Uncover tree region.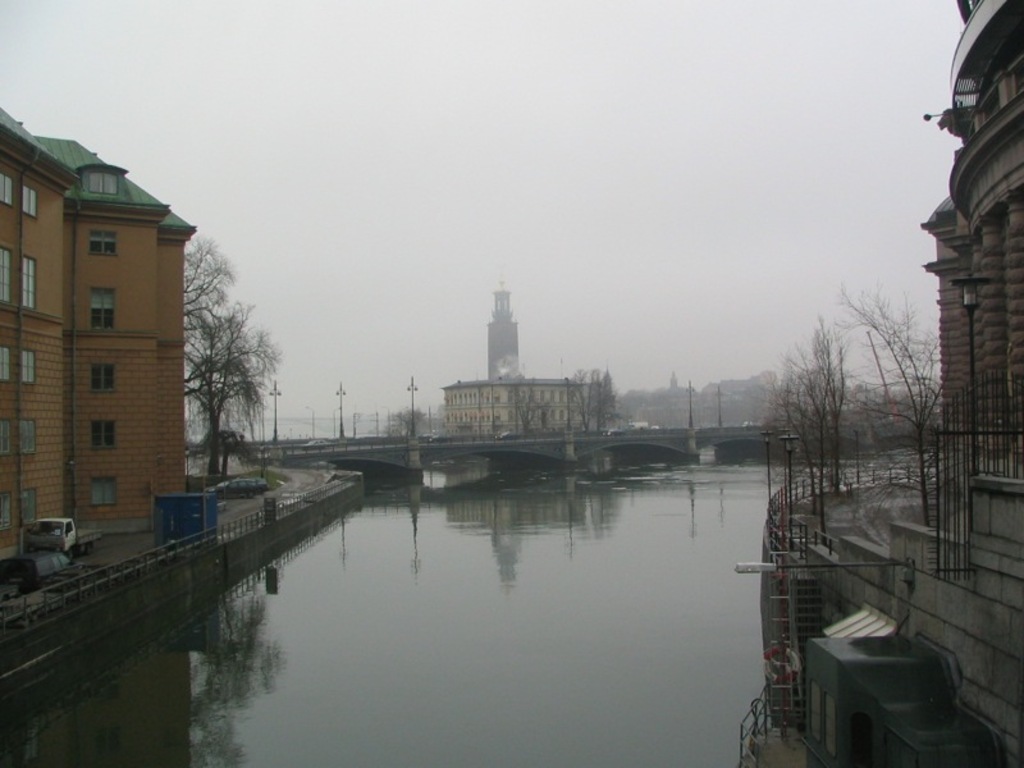
Uncovered: <region>504, 380, 549, 440</region>.
